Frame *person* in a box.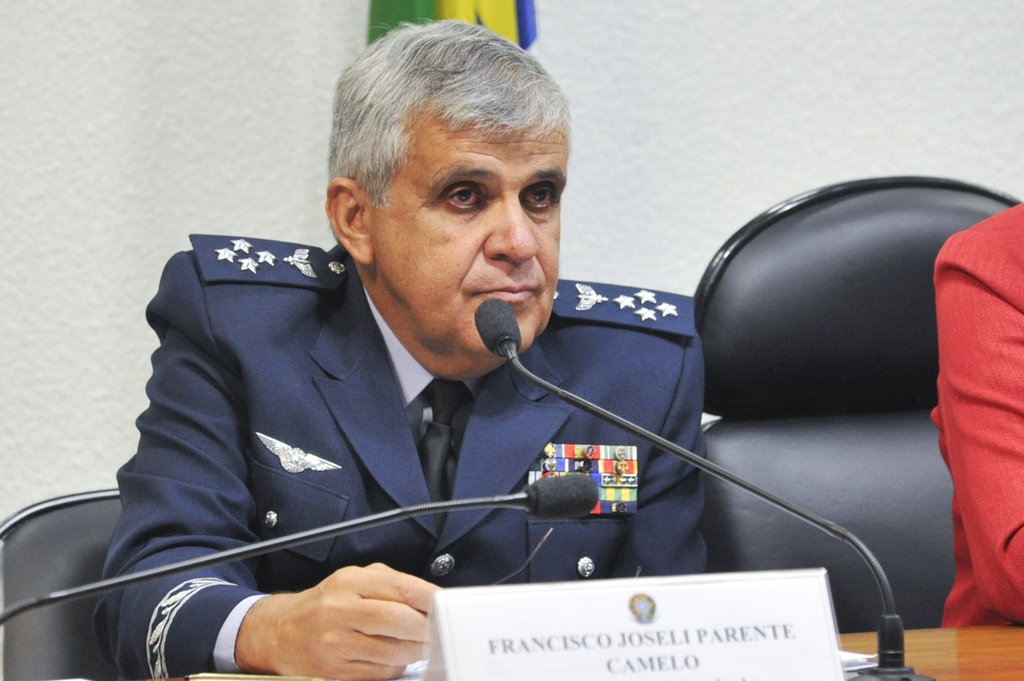
(111,75,807,664).
